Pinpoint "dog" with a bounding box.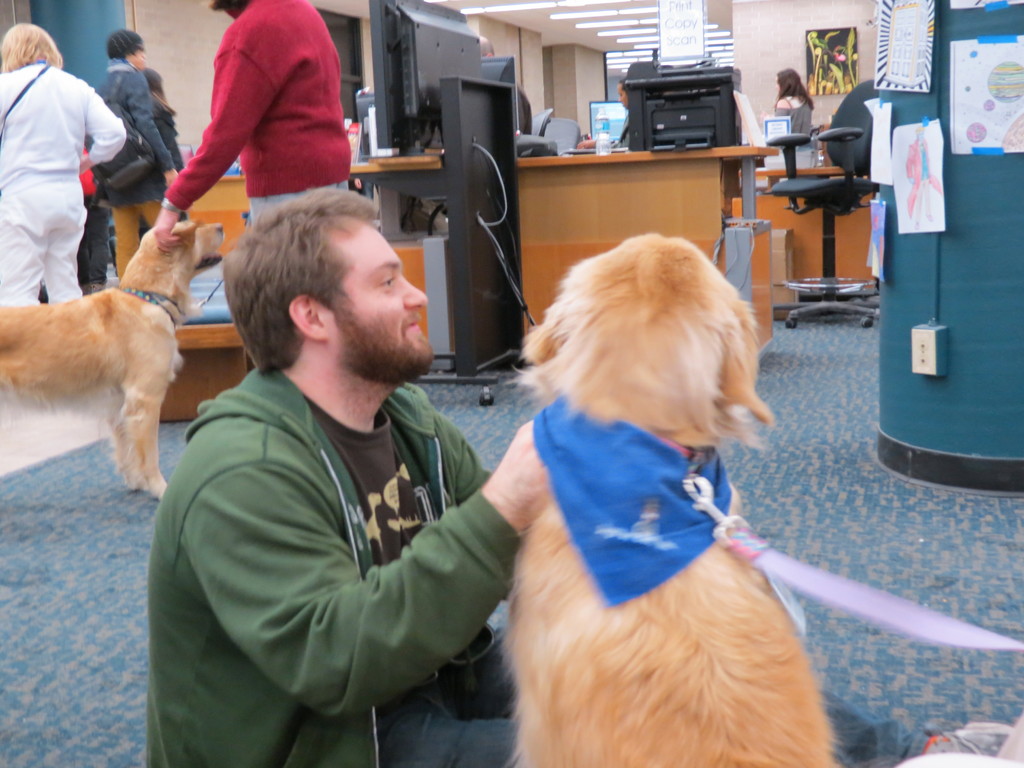
BBox(501, 228, 844, 767).
